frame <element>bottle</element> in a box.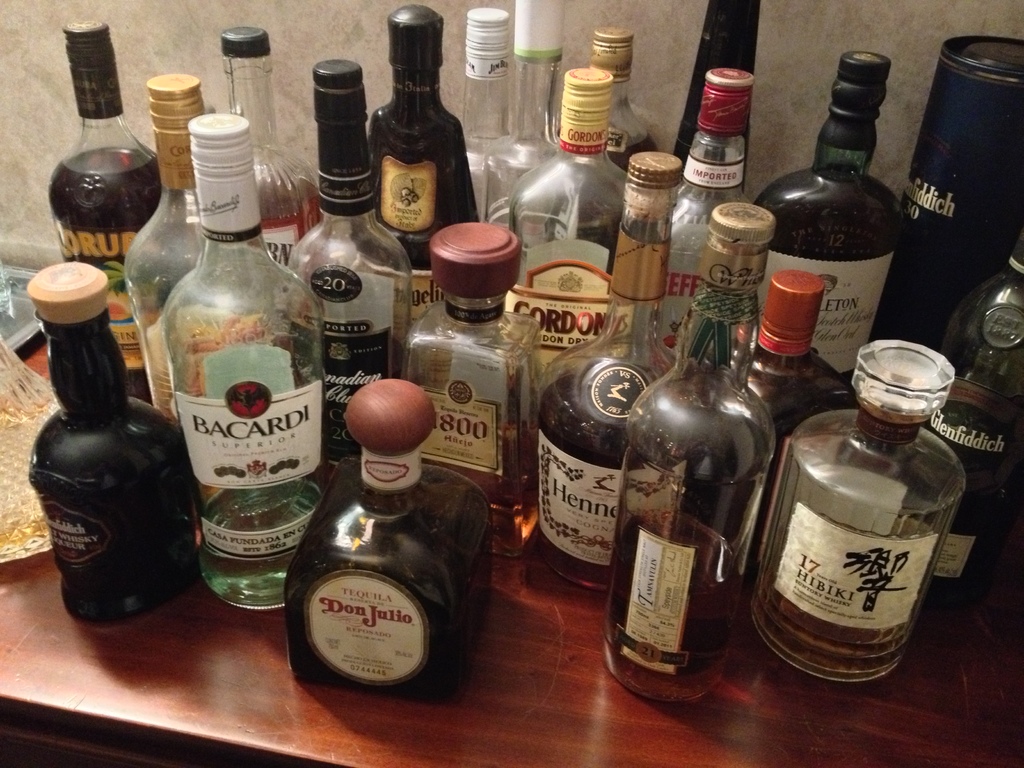
l=282, t=380, r=486, b=701.
